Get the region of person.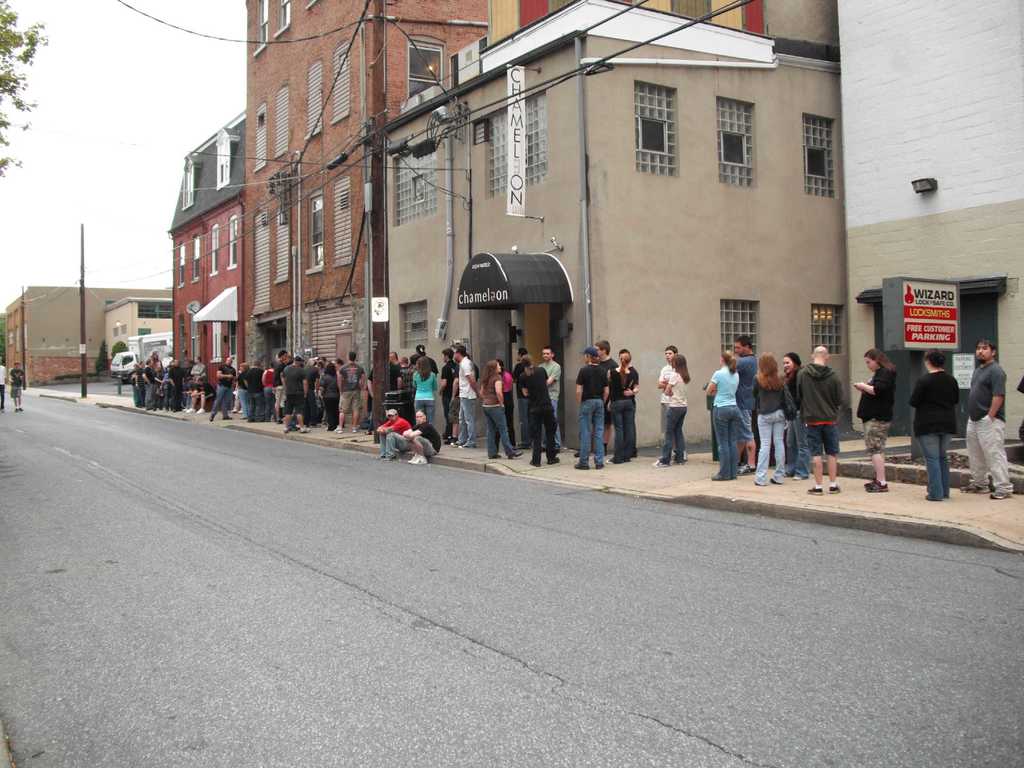
<box>610,351,635,464</box>.
